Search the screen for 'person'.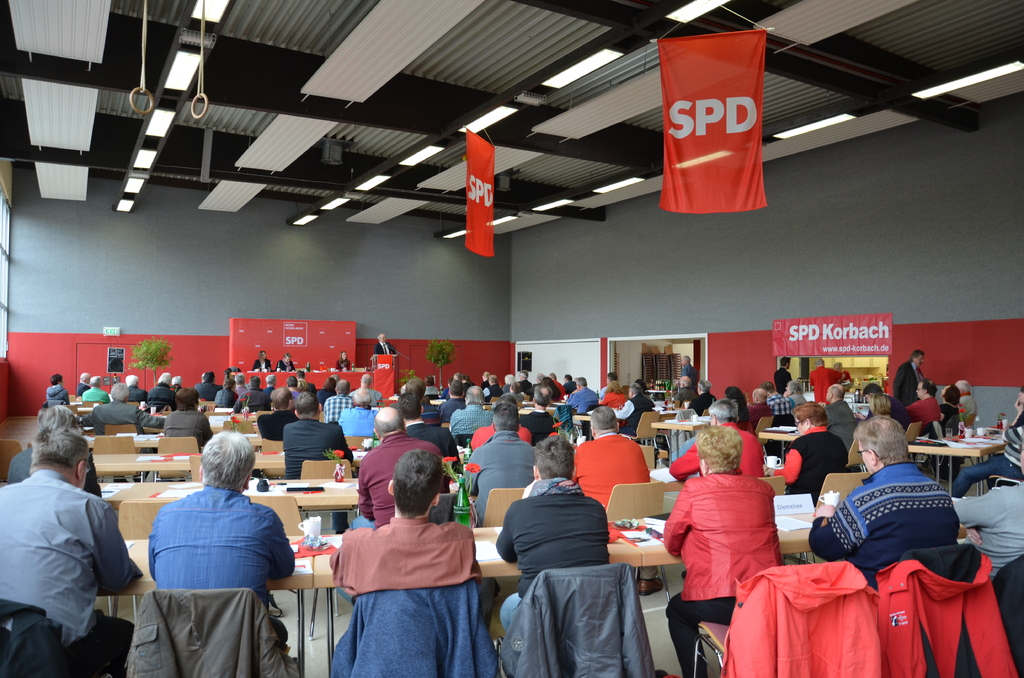
Found at rect(76, 367, 661, 607).
